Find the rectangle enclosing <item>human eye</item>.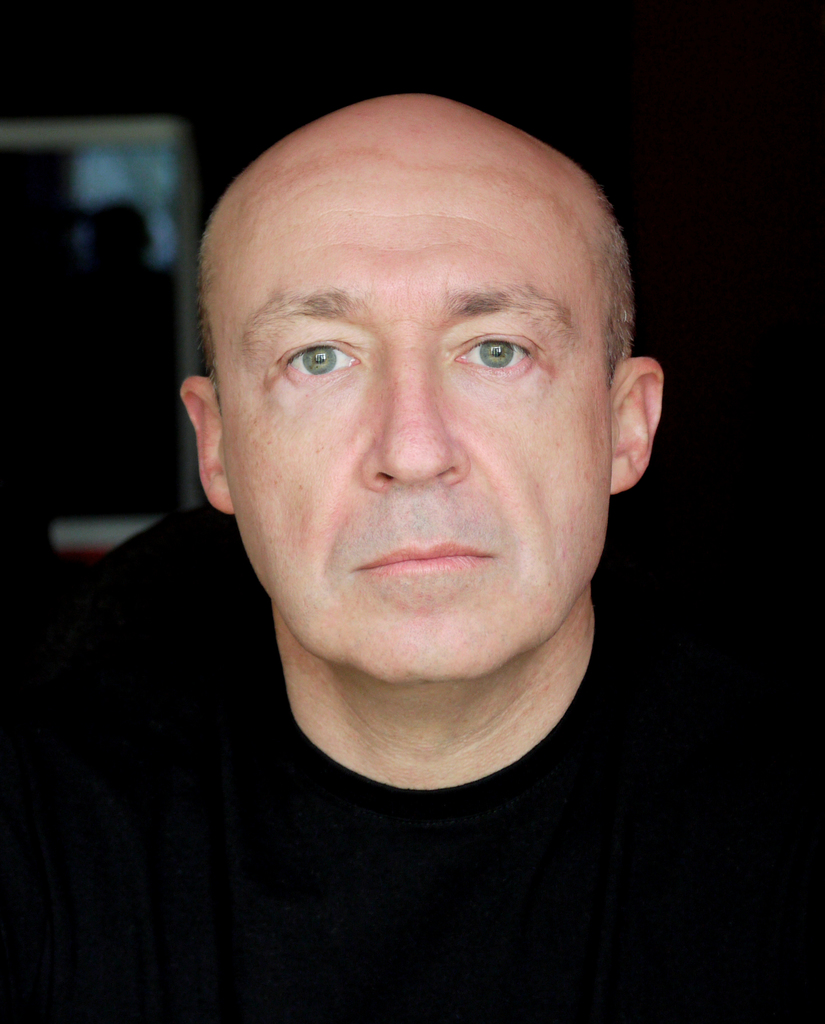
Rect(452, 323, 541, 385).
